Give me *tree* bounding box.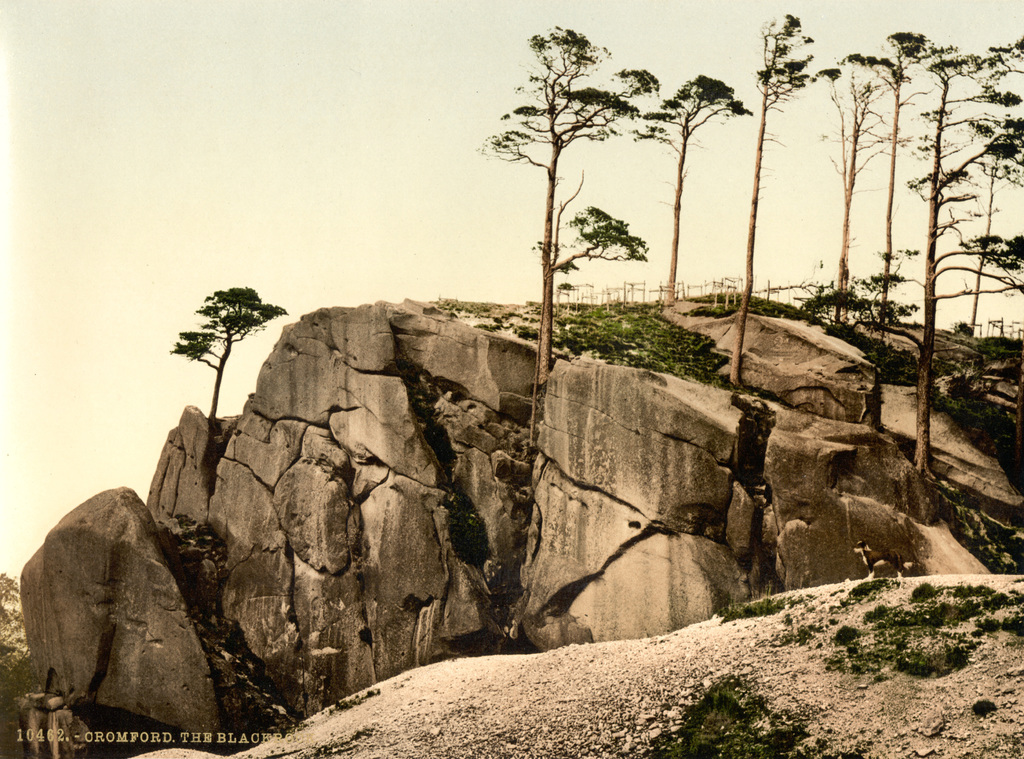
bbox=(960, 116, 1023, 356).
